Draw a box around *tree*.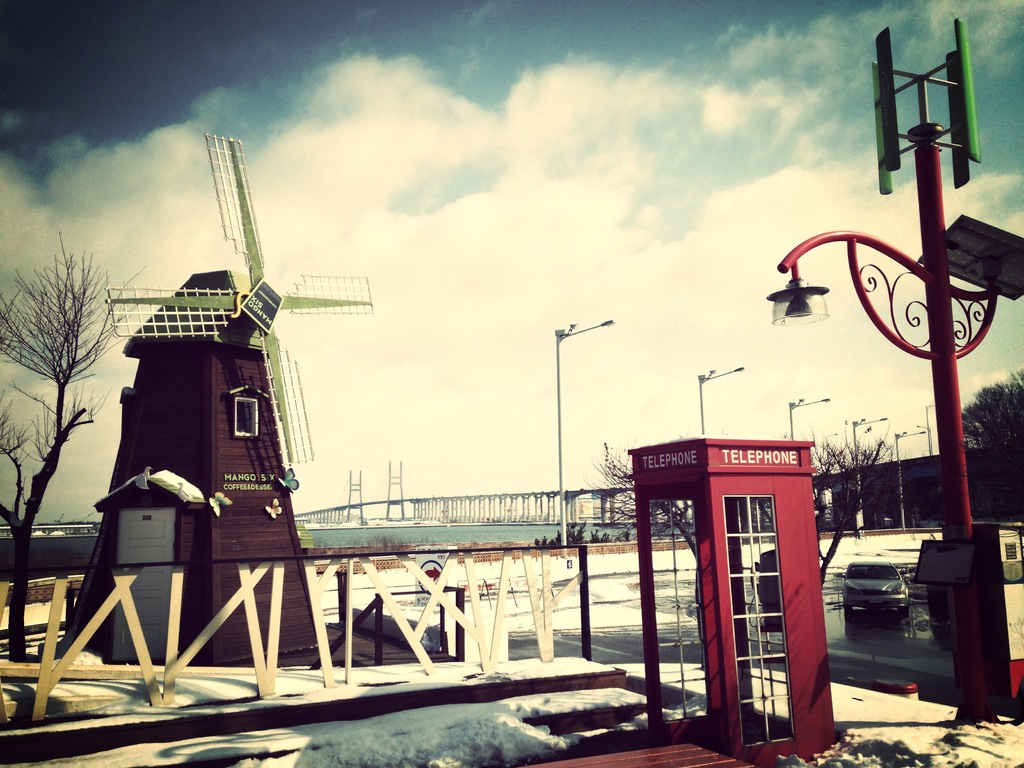
bbox=(776, 430, 891, 576).
